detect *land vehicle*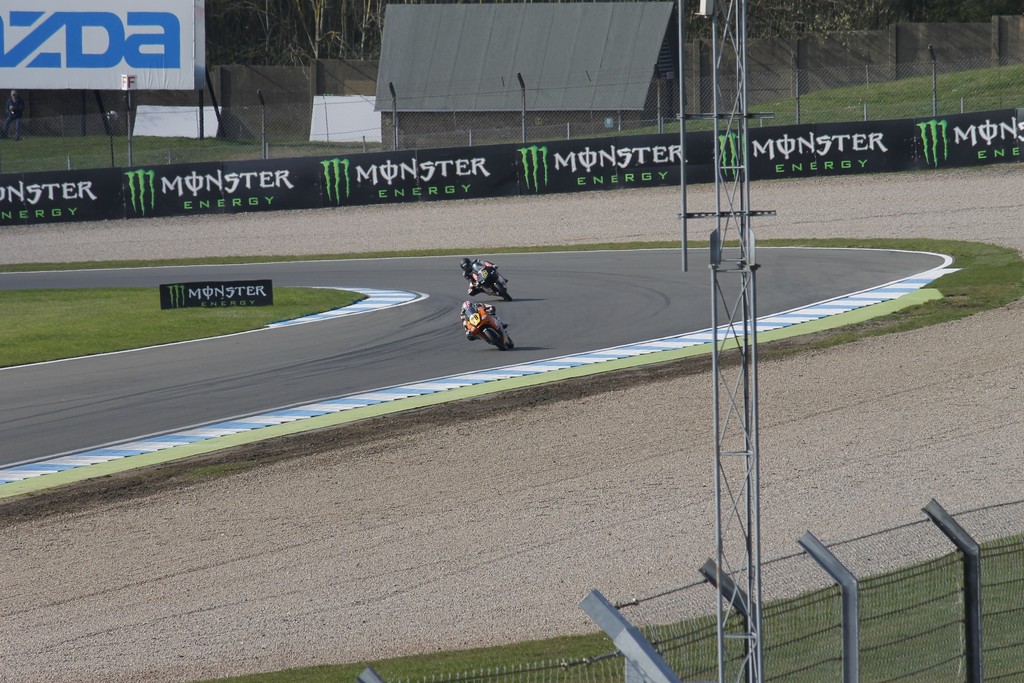
l=456, t=300, r=516, b=354
